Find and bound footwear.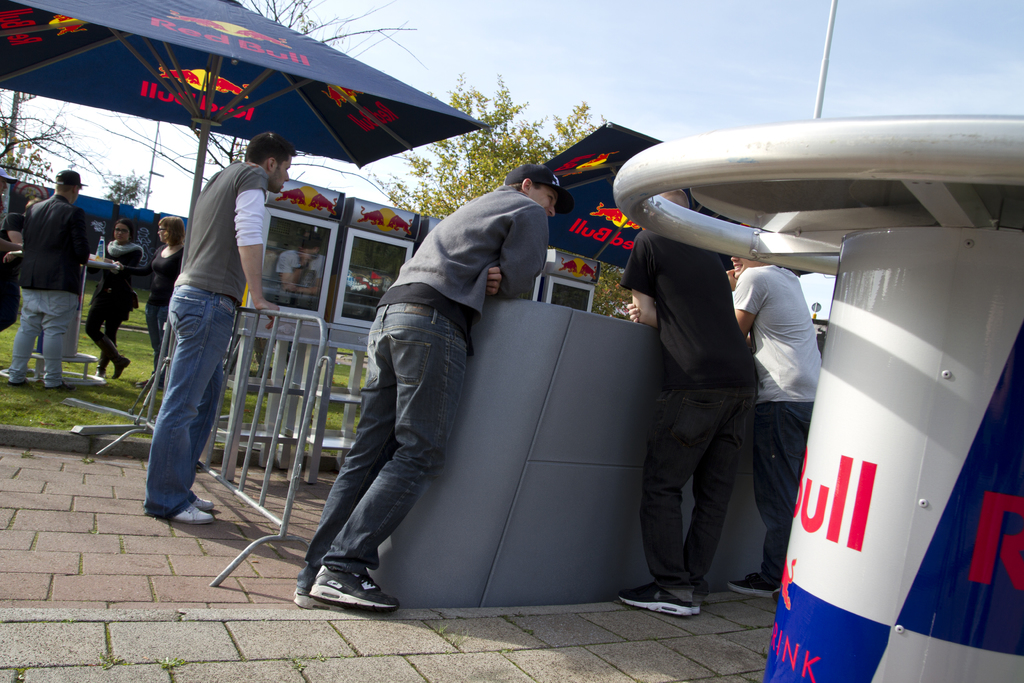
Bound: box=[617, 583, 693, 618].
